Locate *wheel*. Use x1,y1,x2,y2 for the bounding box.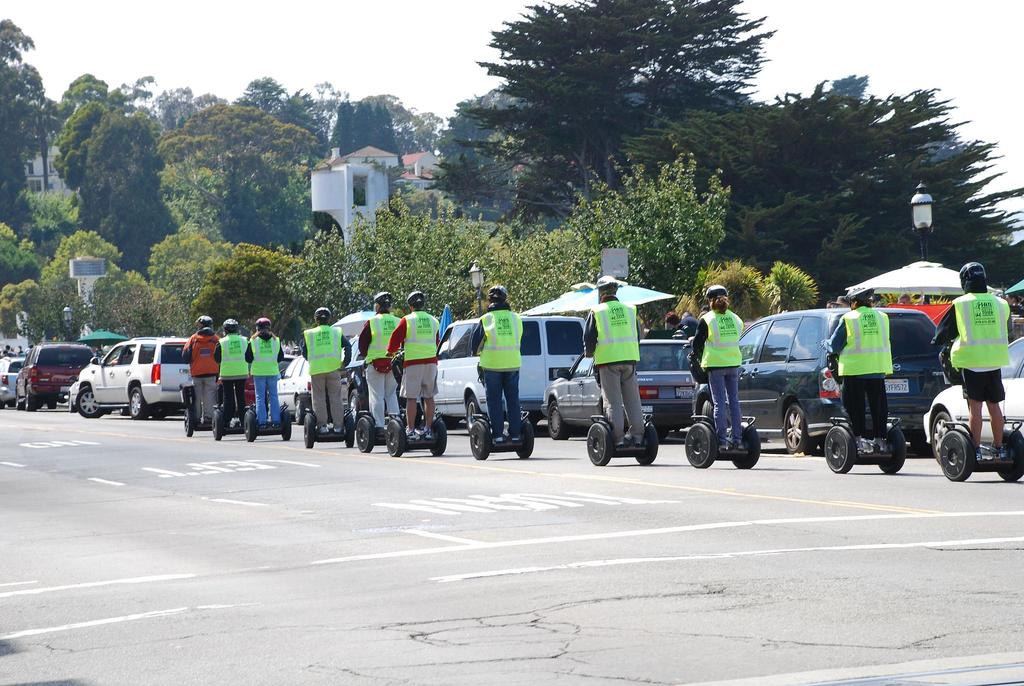
209,407,223,444.
